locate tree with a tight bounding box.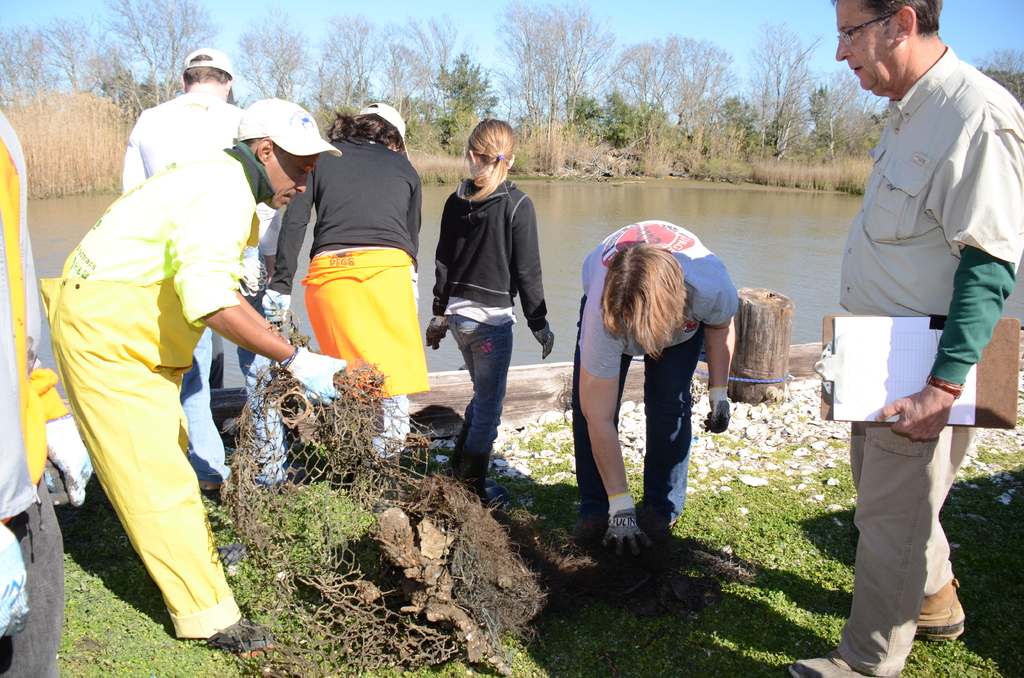
600, 39, 676, 102.
